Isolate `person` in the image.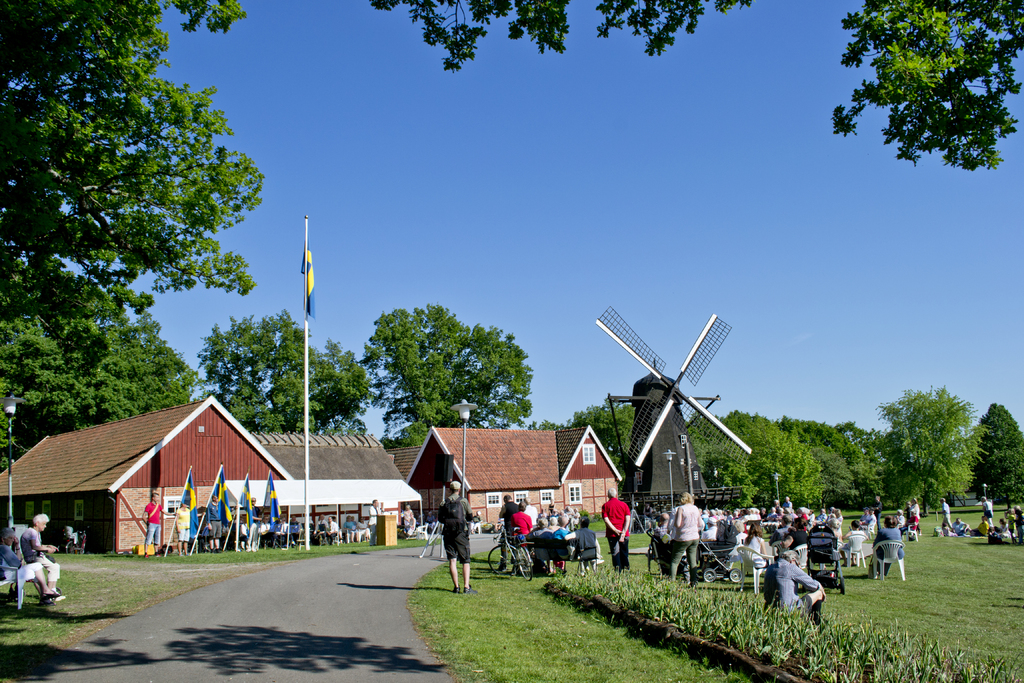
Isolated region: l=287, t=513, r=308, b=546.
